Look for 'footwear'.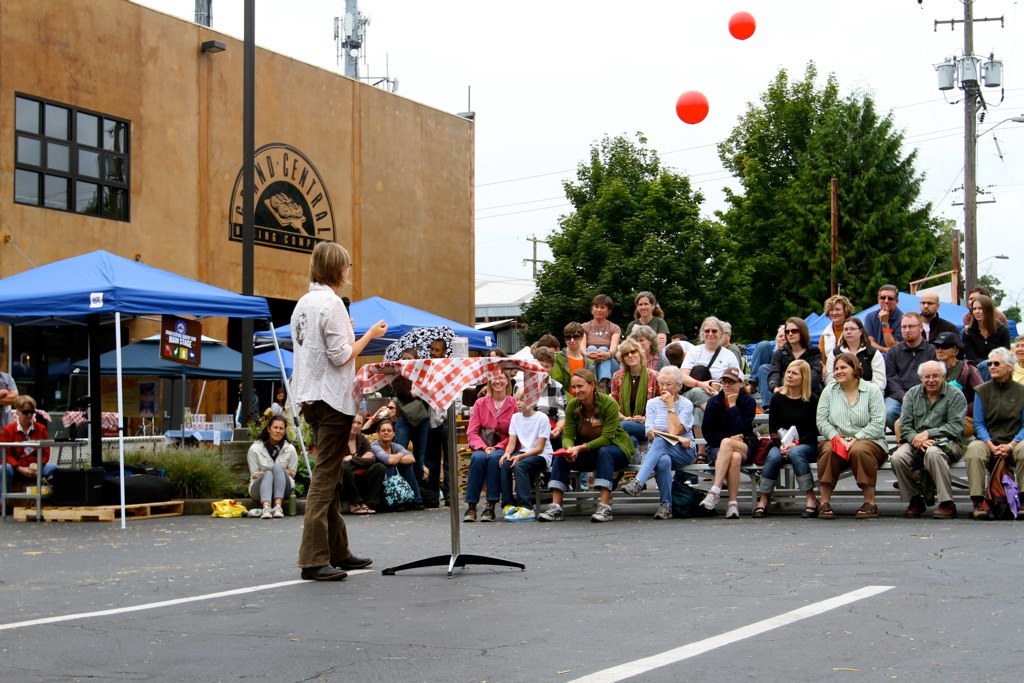
Found: box(291, 470, 356, 579).
